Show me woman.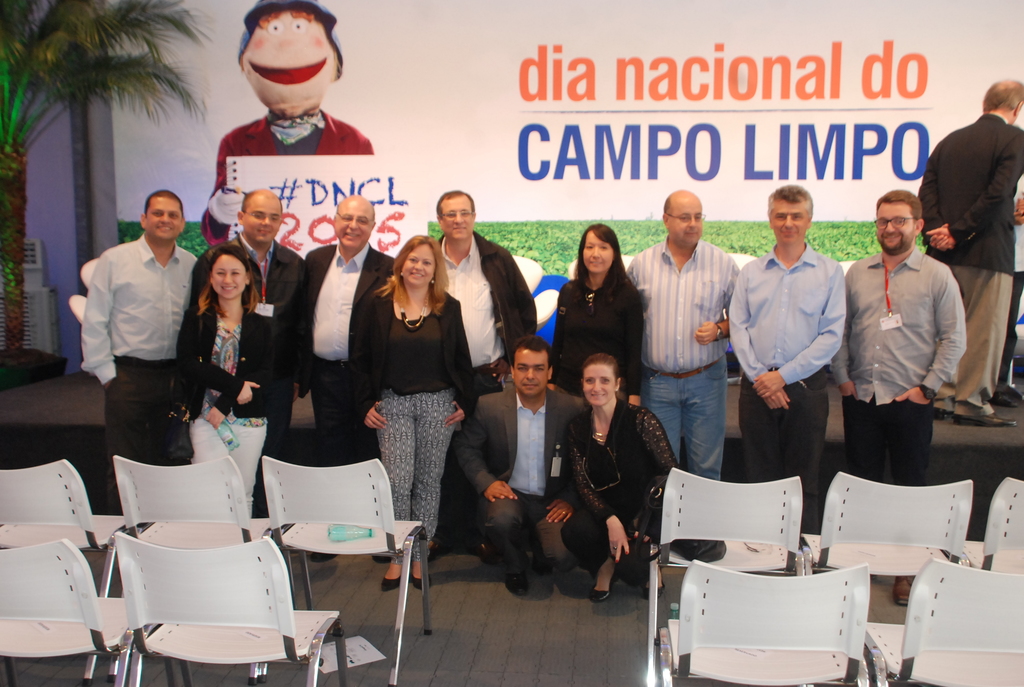
woman is here: rect(177, 246, 285, 514).
